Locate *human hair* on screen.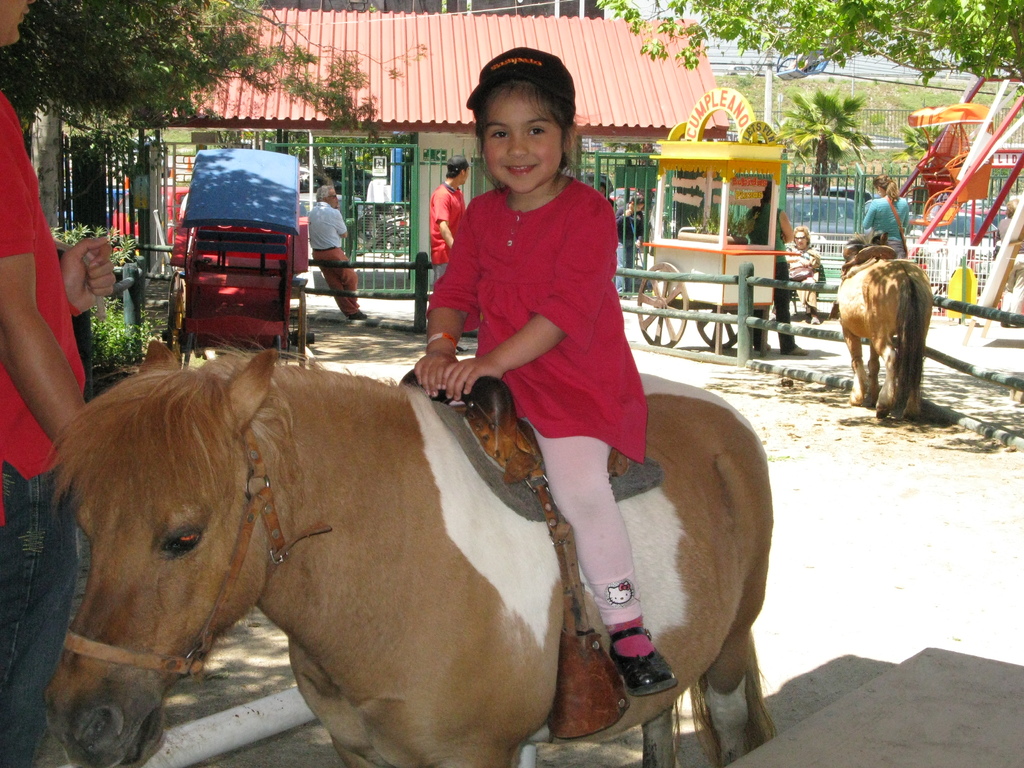
On screen at bbox(872, 167, 902, 203).
